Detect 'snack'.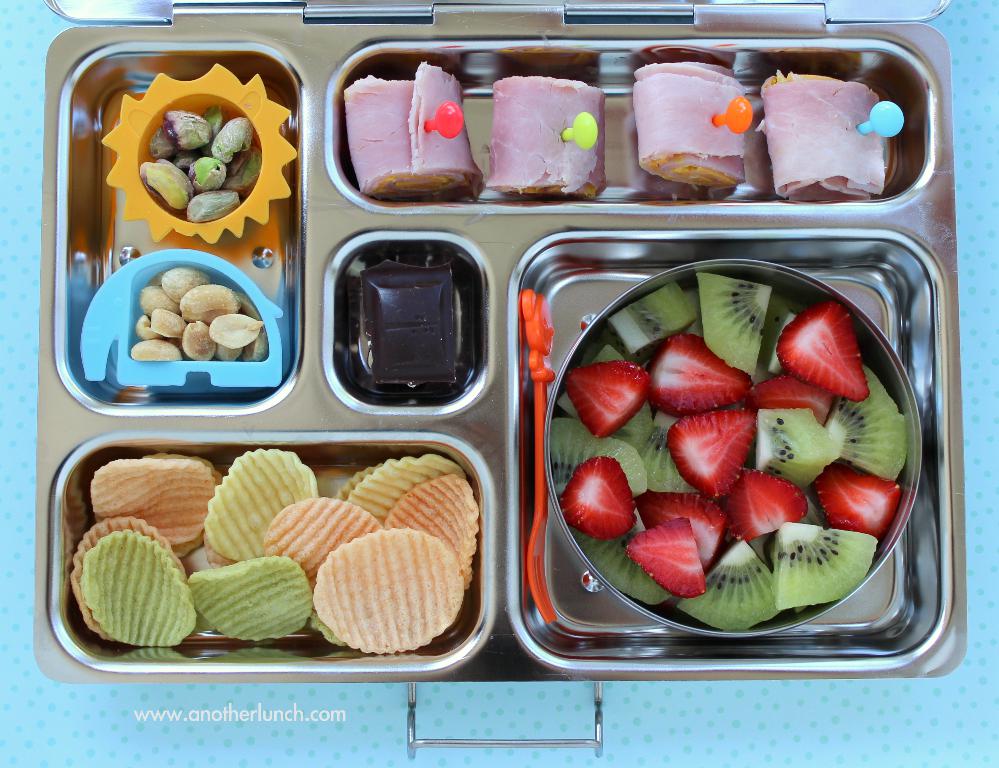
Detected at select_region(145, 112, 261, 209).
